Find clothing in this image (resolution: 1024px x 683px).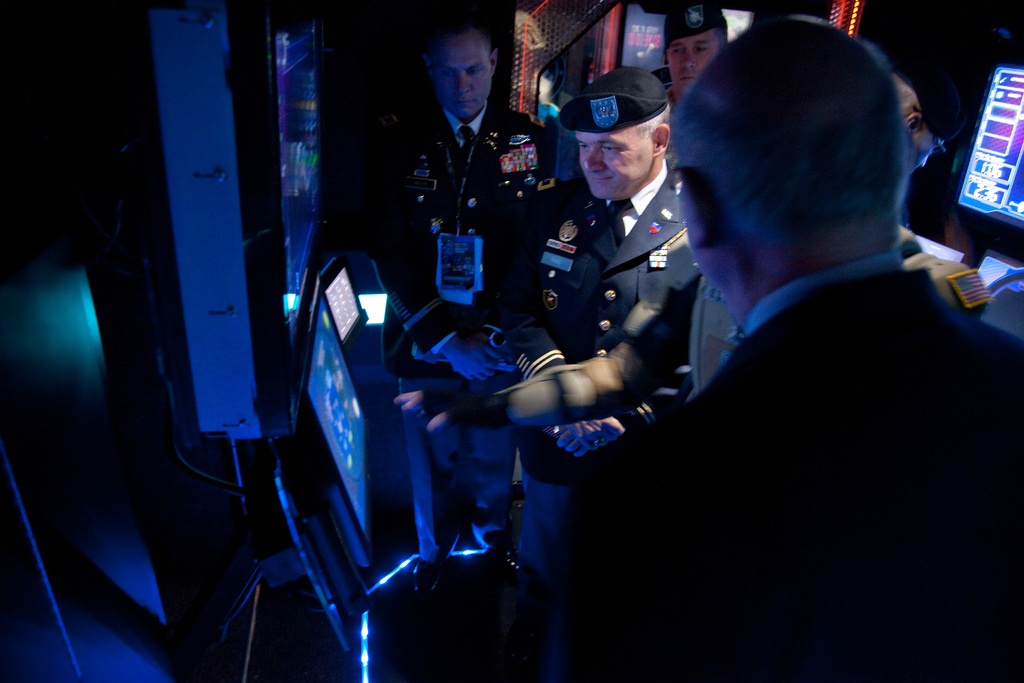
361:99:561:564.
